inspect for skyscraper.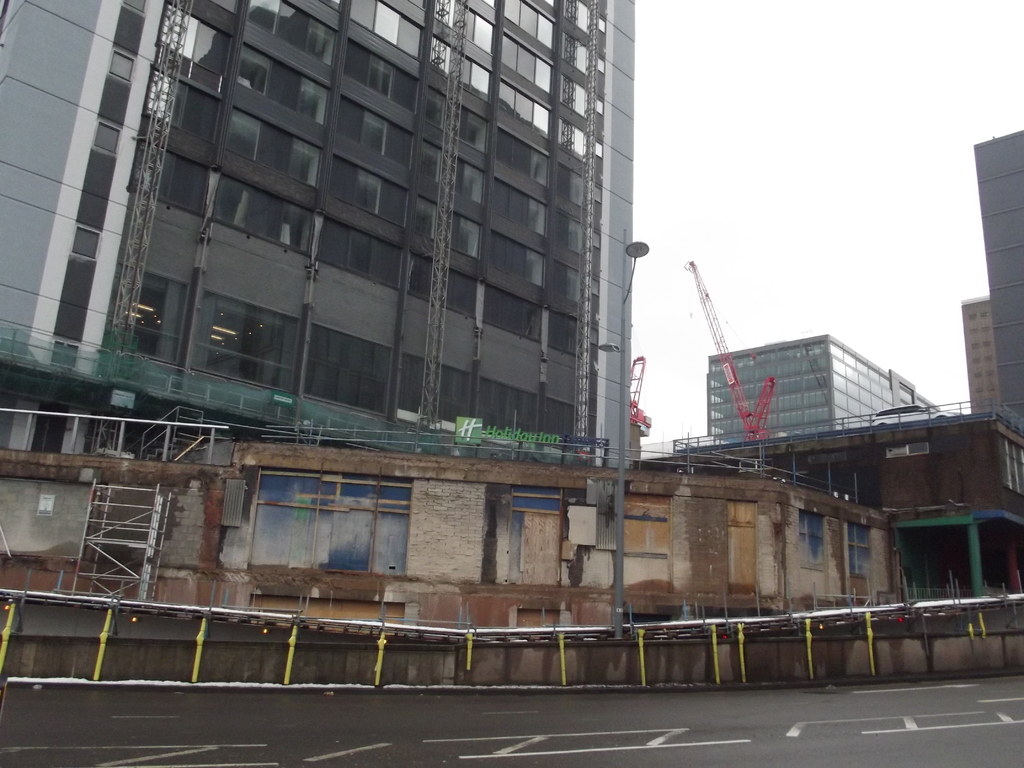
Inspection: x1=961, y1=287, x2=1004, y2=421.
